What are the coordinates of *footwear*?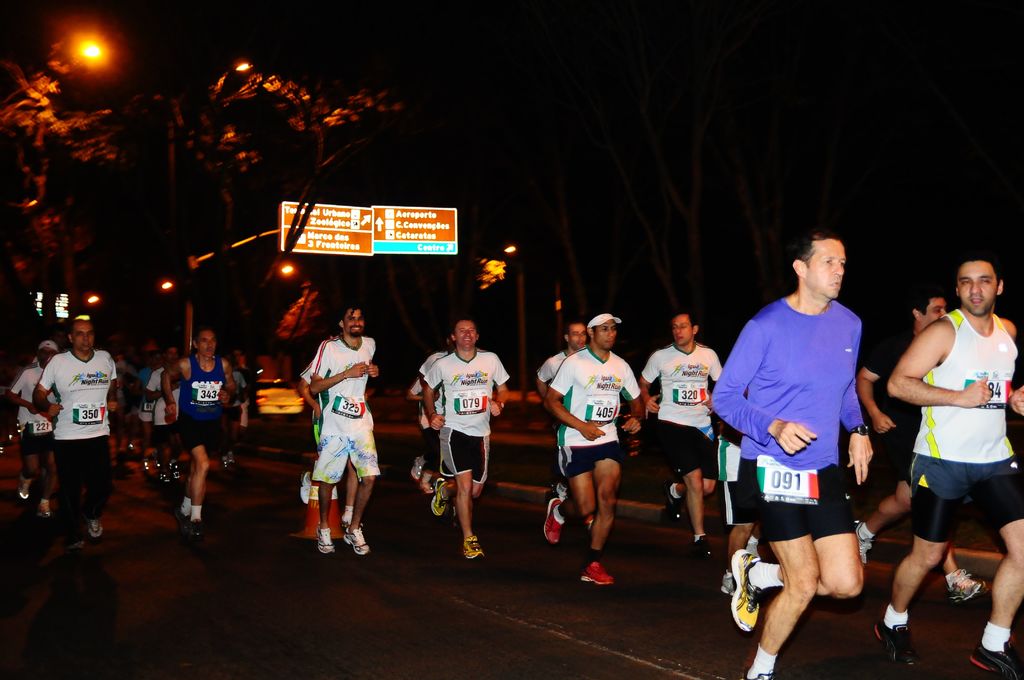
select_region(723, 579, 739, 600).
